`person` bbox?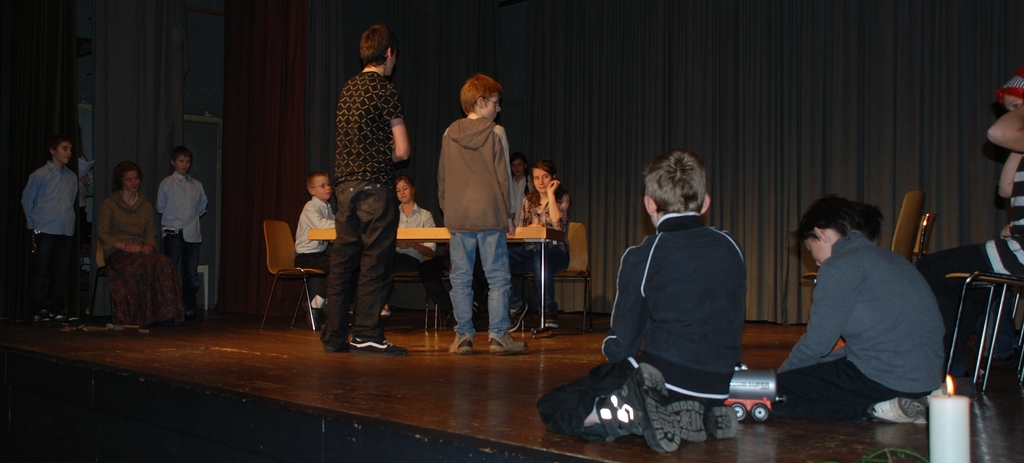
[left=431, top=65, right=513, bottom=351]
